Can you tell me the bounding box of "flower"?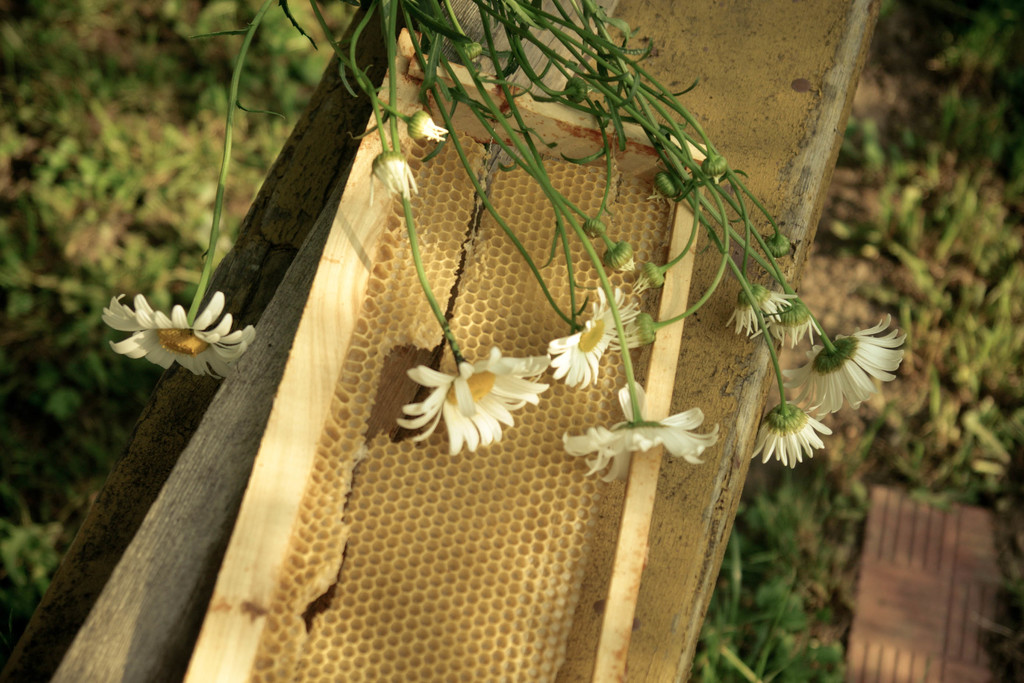
Rect(364, 143, 421, 204).
